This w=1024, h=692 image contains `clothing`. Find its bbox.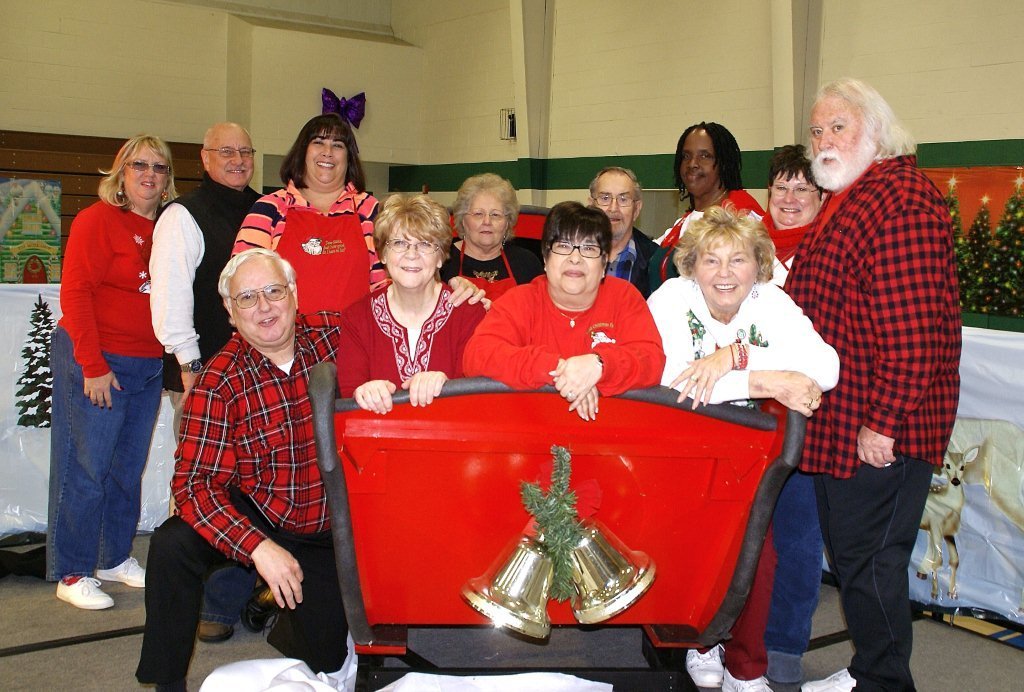
(110,318,360,680).
